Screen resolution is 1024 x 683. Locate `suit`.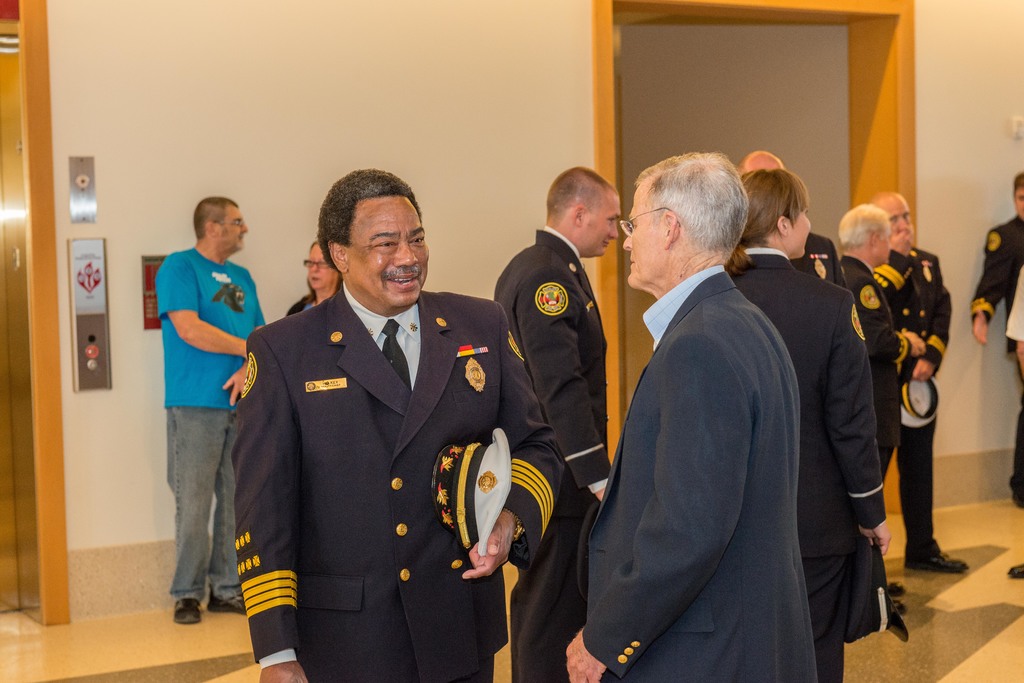
Rect(230, 278, 565, 682).
